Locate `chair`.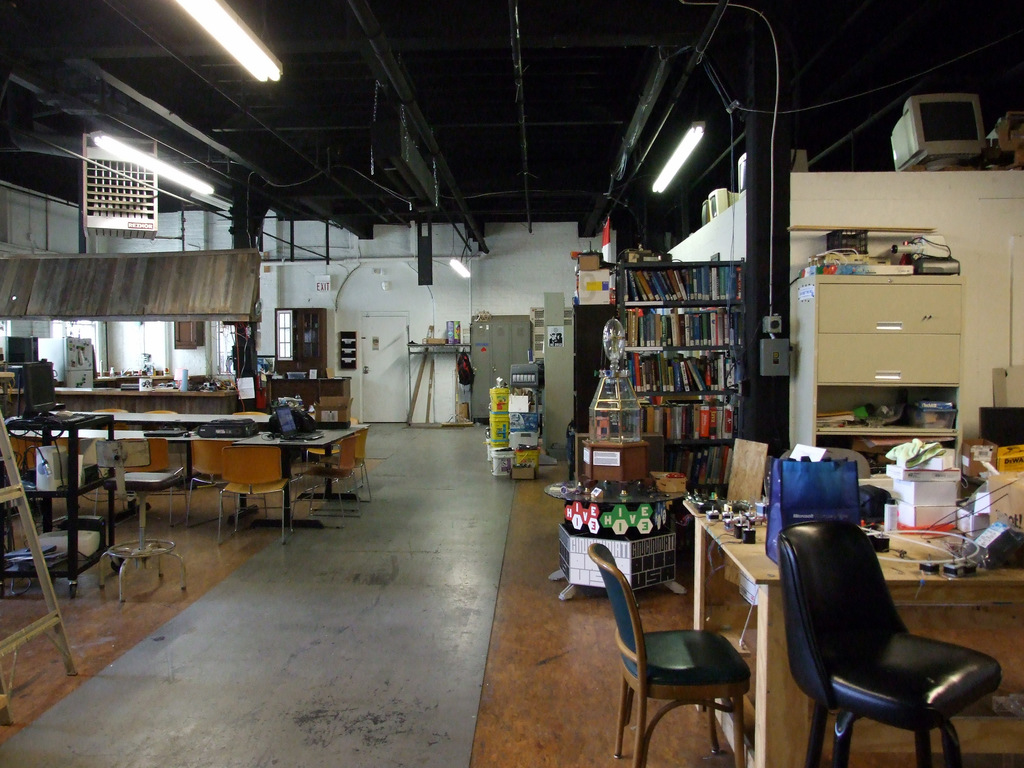
Bounding box: x1=117, y1=438, x2=190, y2=528.
